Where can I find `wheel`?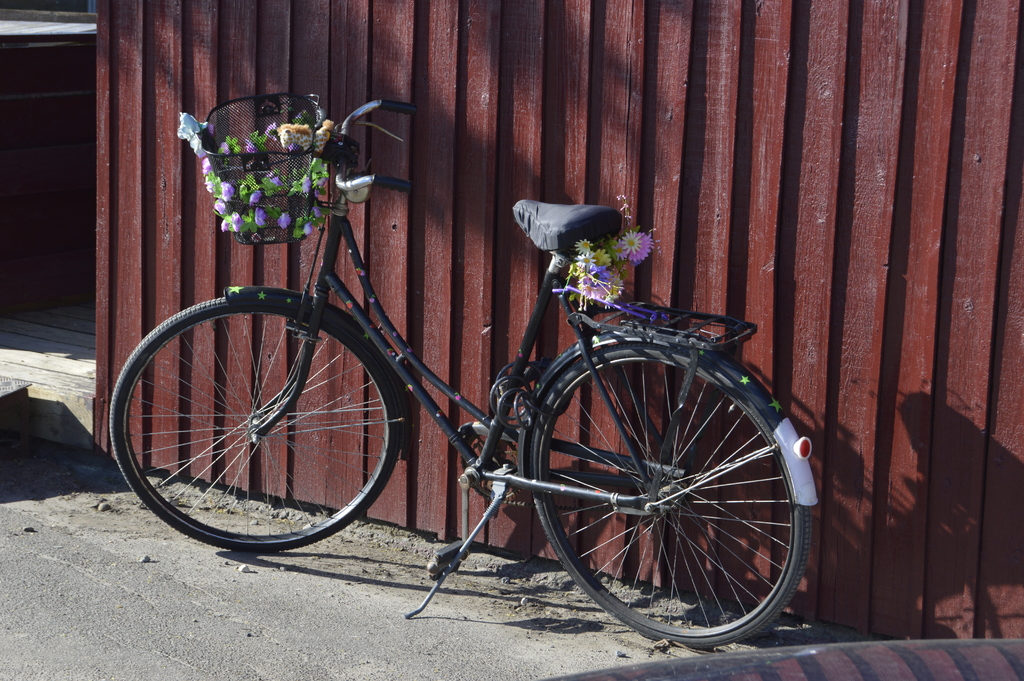
You can find it at (521,331,814,653).
